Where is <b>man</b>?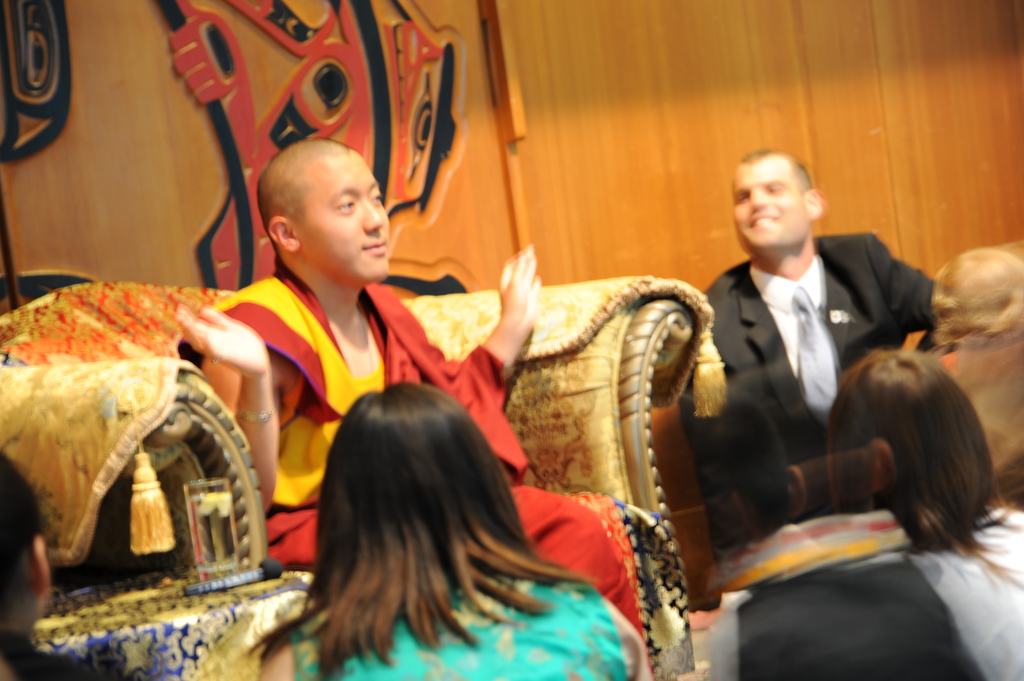
{"x1": 687, "y1": 153, "x2": 942, "y2": 584}.
